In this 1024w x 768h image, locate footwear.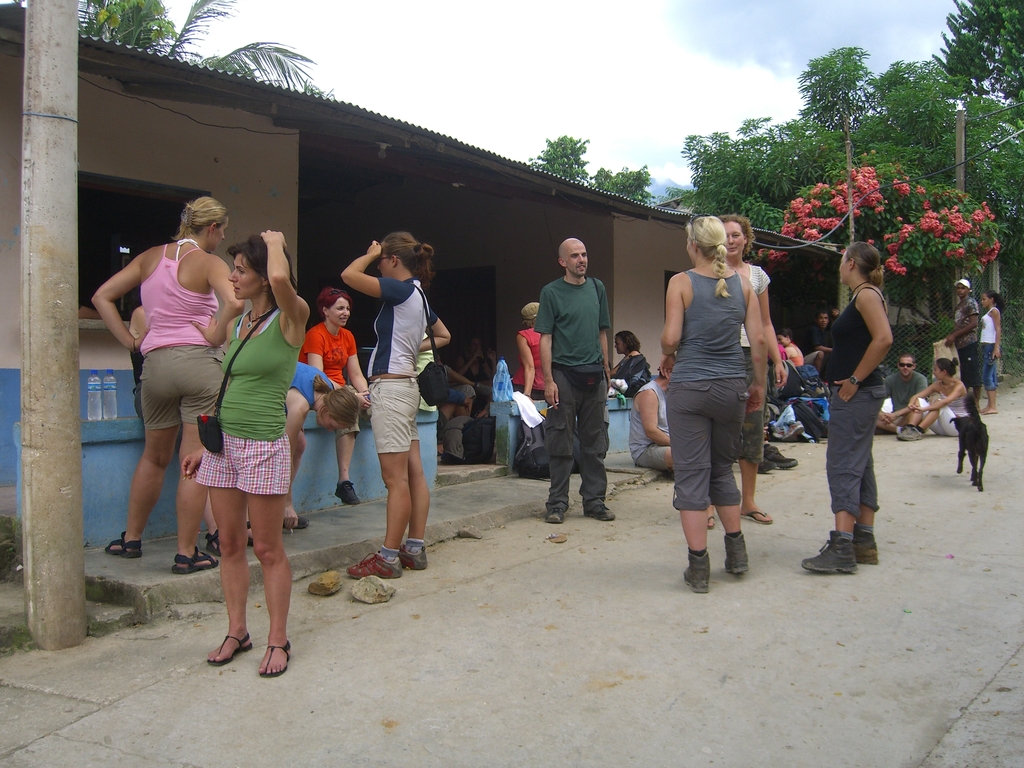
Bounding box: (340, 479, 362, 505).
